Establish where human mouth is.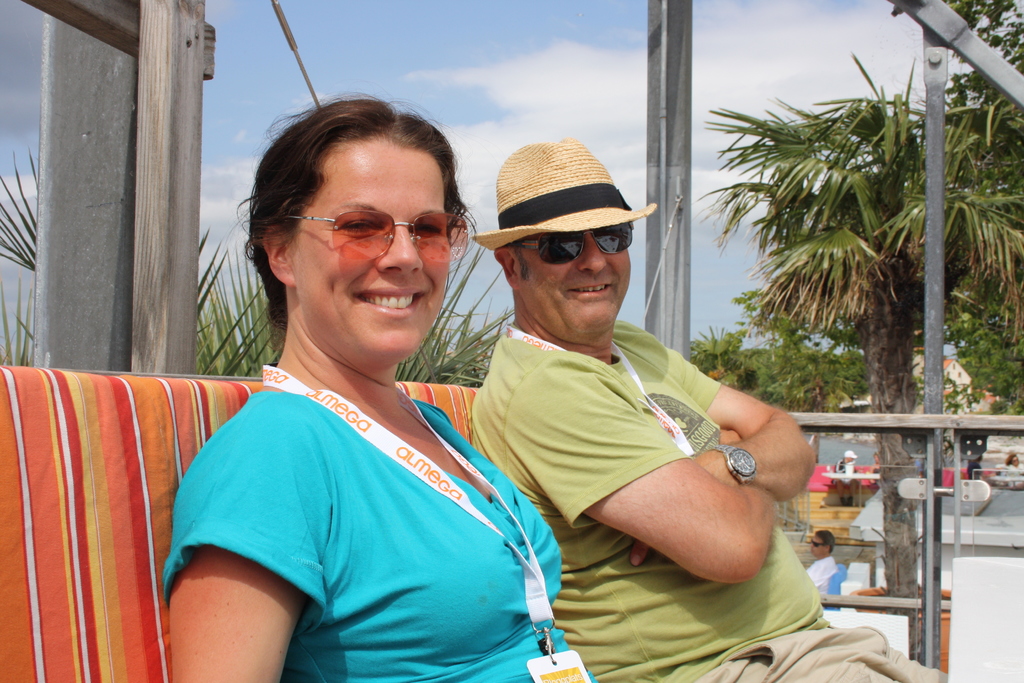
Established at left=353, top=284, right=427, bottom=317.
